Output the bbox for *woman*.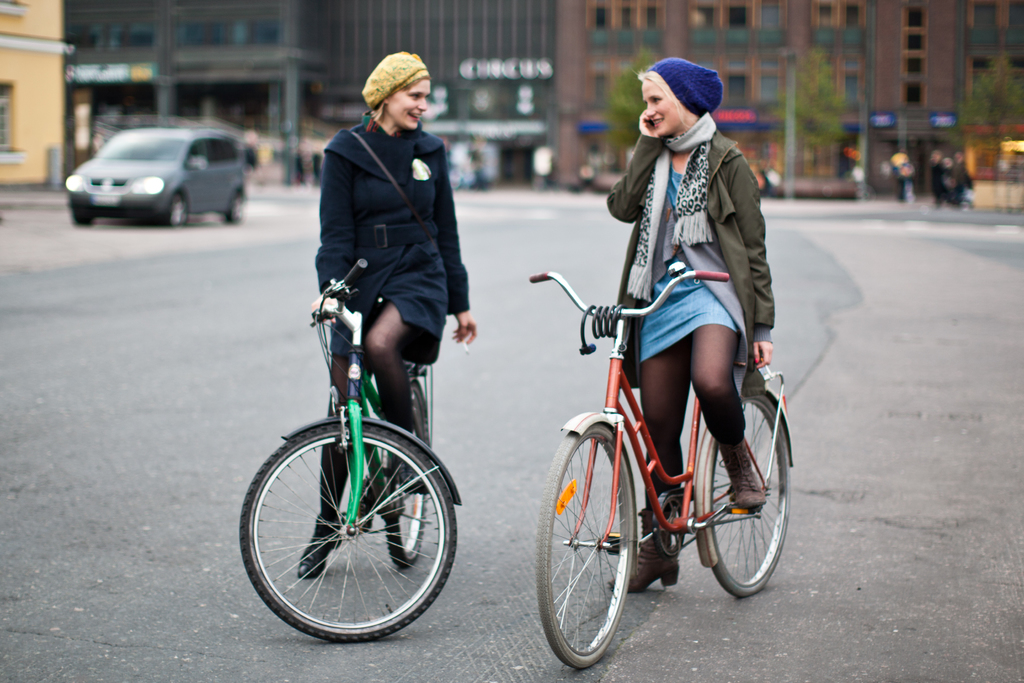
[296, 48, 476, 581].
